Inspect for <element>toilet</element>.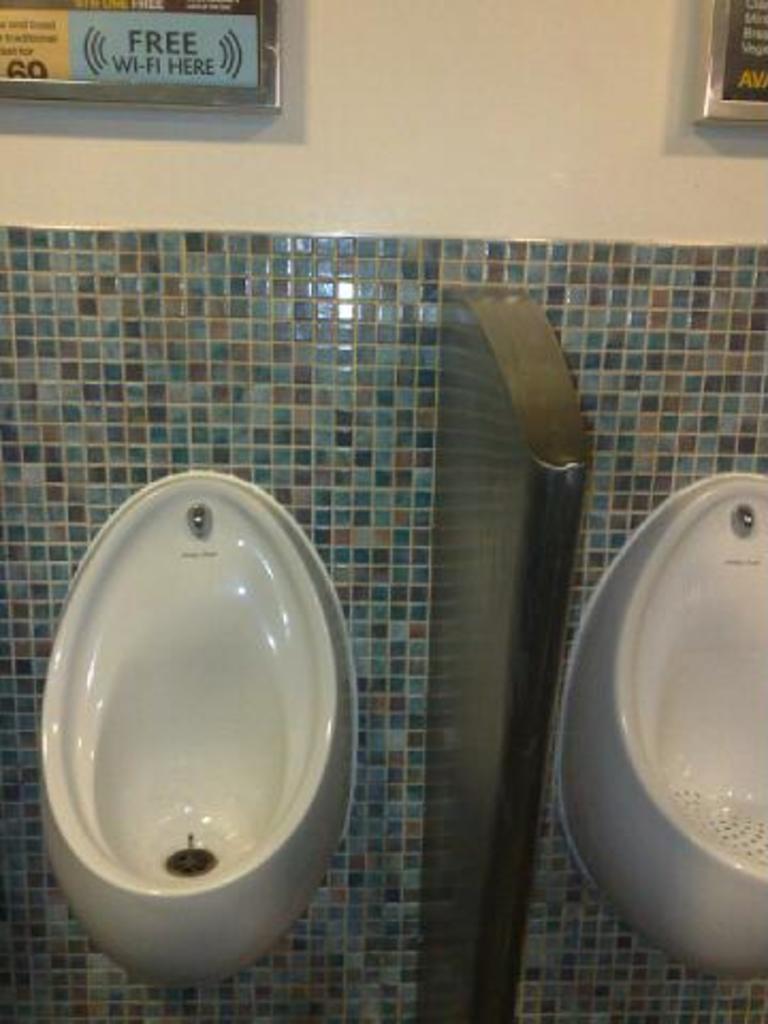
Inspection: [32, 467, 356, 986].
